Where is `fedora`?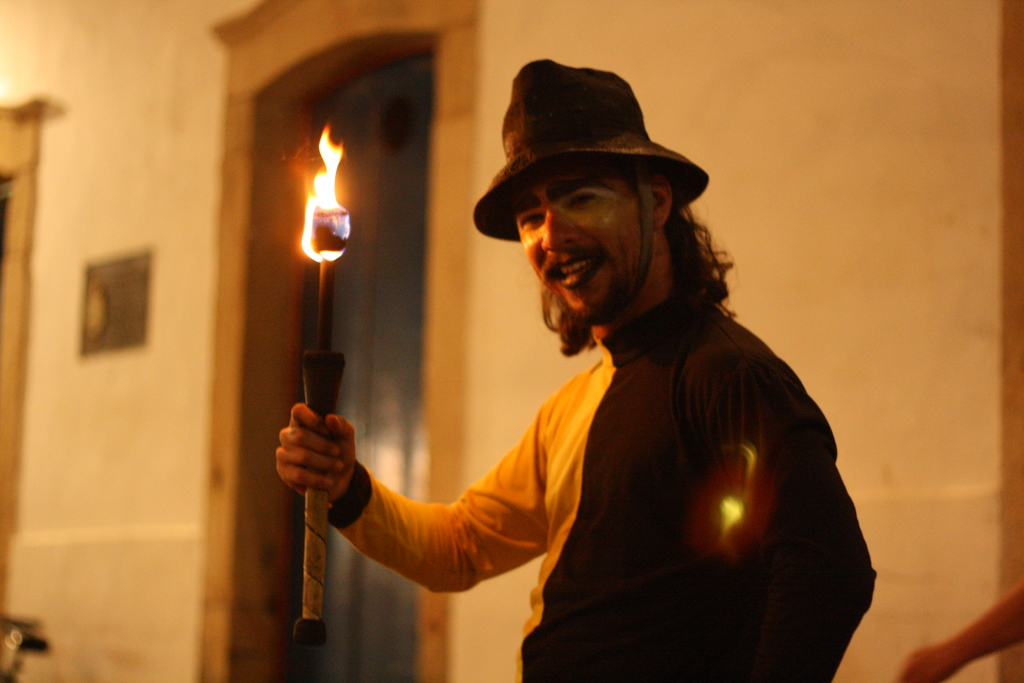
Rect(476, 56, 710, 241).
